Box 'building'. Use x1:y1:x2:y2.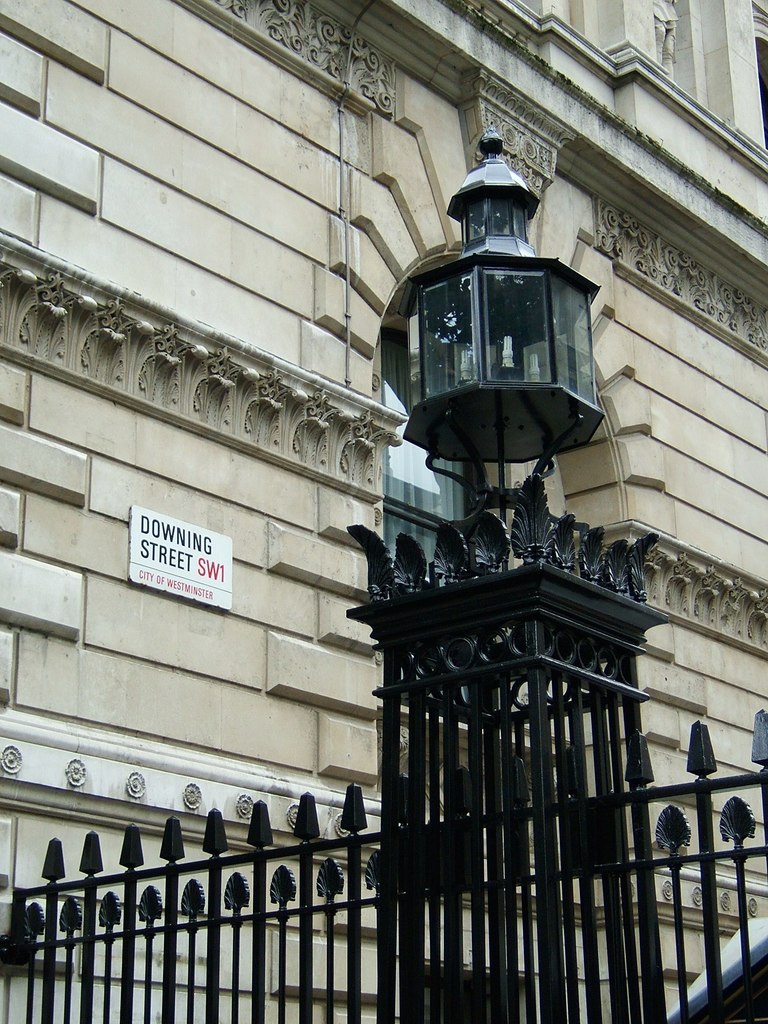
0:0:767:1023.
